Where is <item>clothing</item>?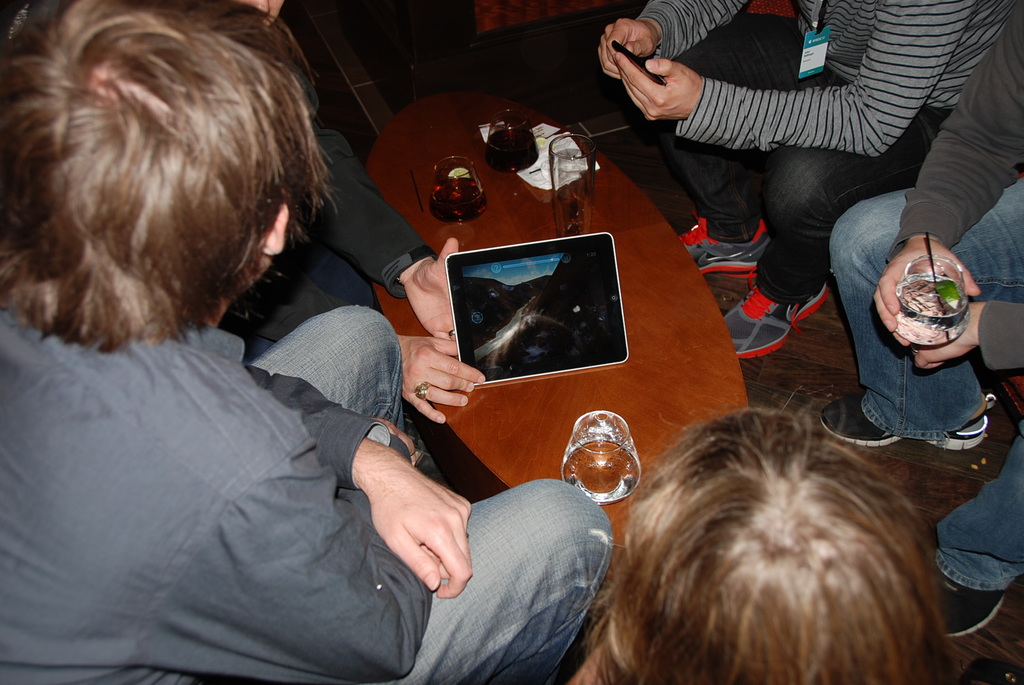
bbox=(0, 299, 616, 684).
